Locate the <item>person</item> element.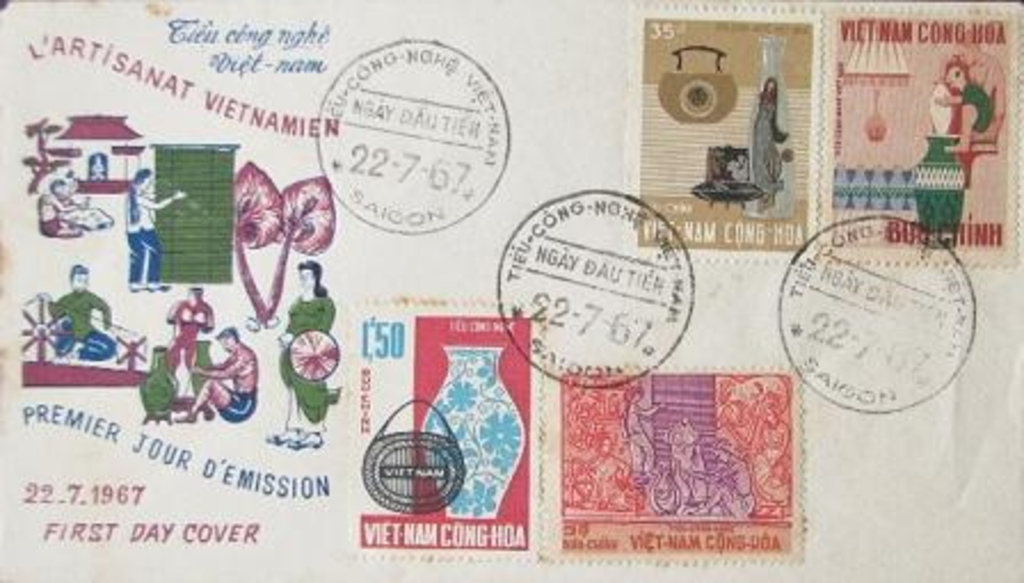
Element bbox: {"left": 265, "top": 256, "right": 338, "bottom": 453}.
